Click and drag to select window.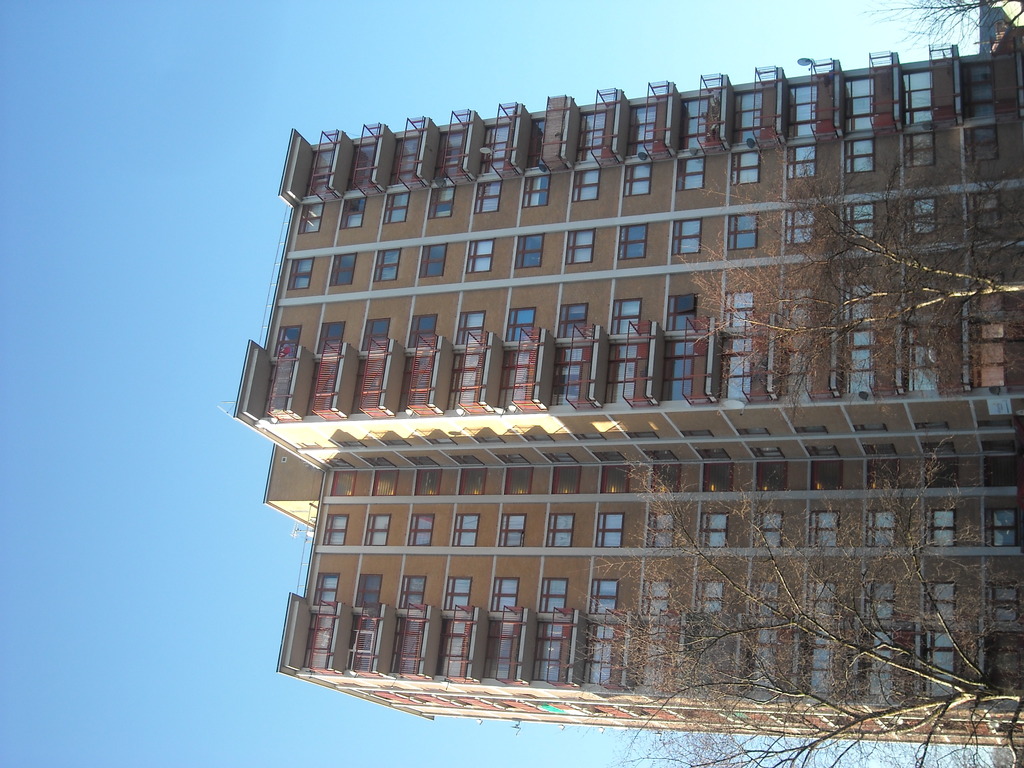
Selection: 412,465,444,497.
